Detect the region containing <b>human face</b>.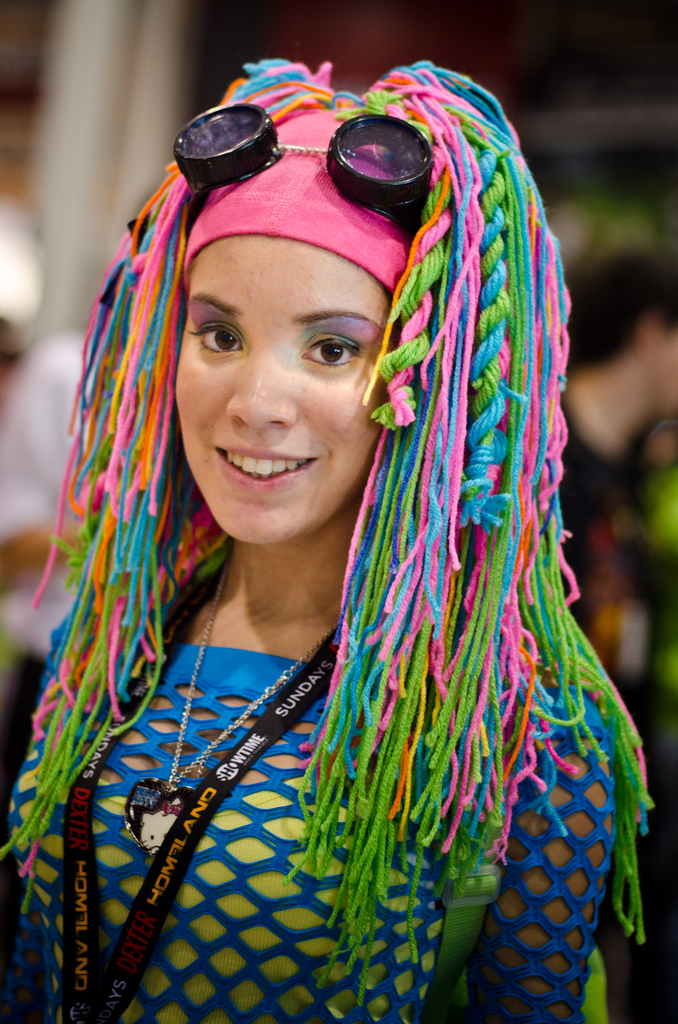
select_region(171, 235, 387, 547).
